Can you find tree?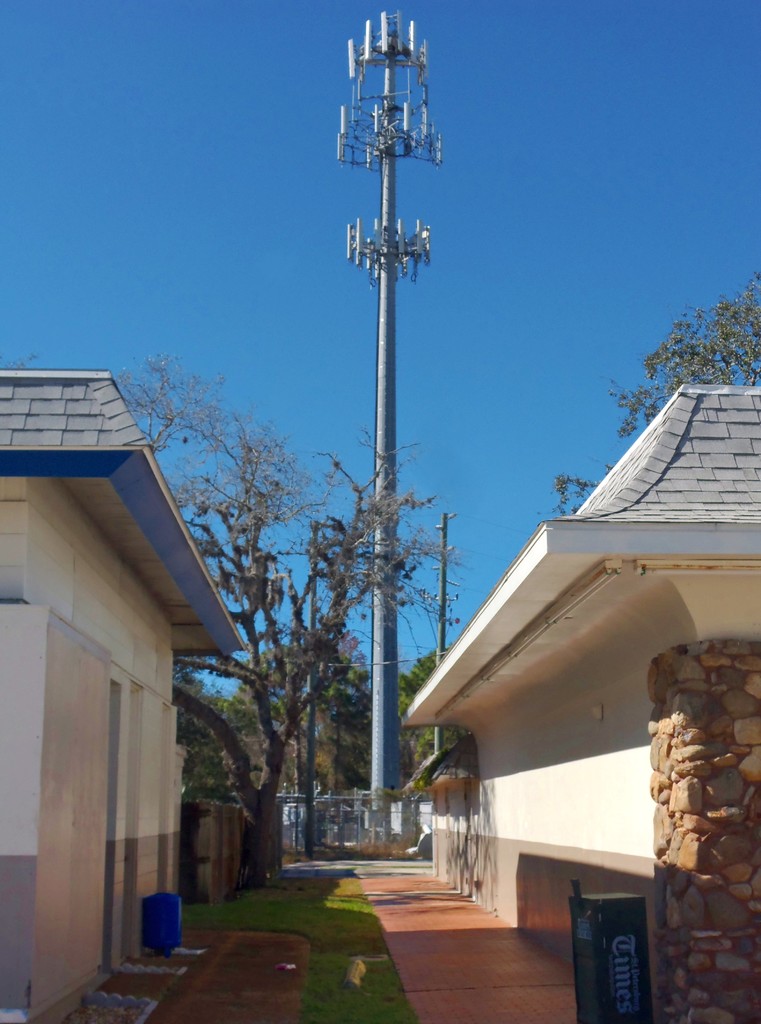
Yes, bounding box: [2,352,474,895].
